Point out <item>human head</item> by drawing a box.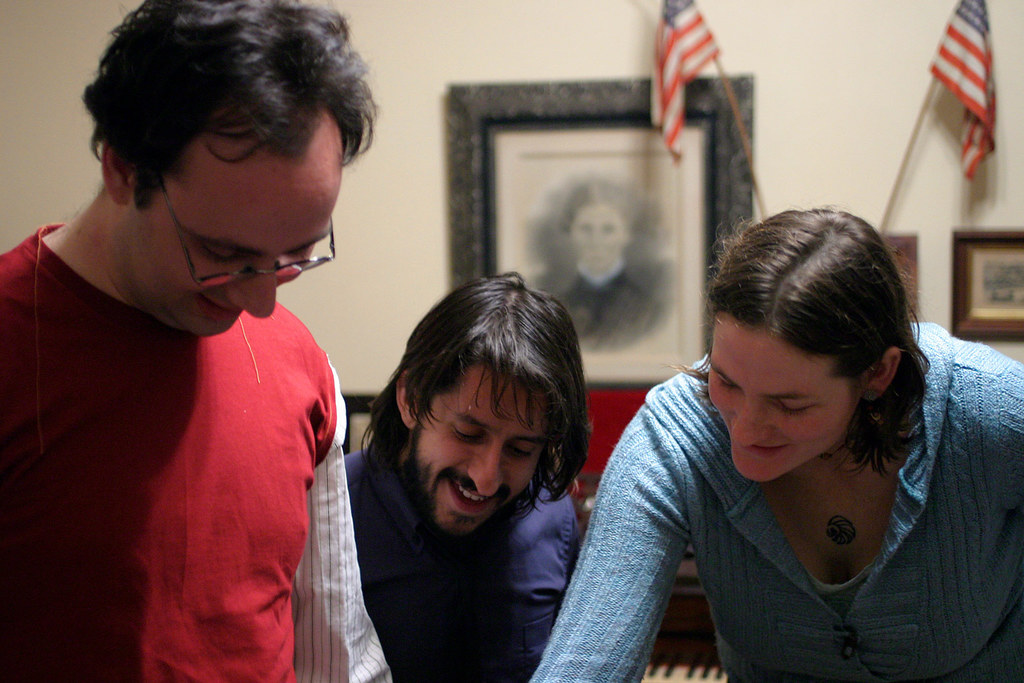
box(80, 0, 379, 339).
